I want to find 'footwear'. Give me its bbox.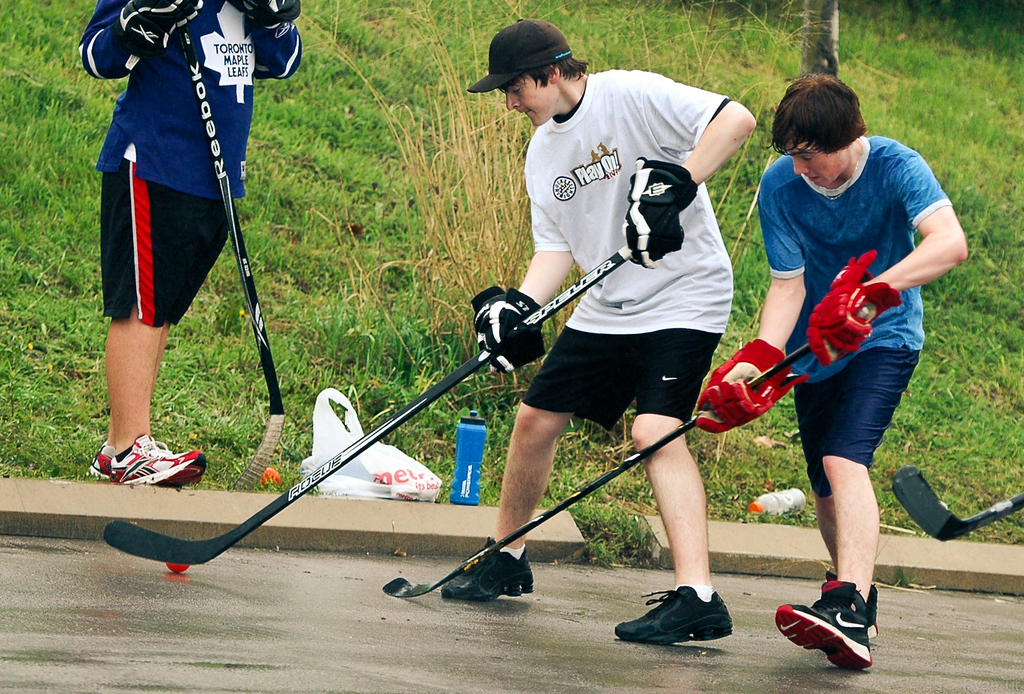
(x1=84, y1=432, x2=204, y2=488).
